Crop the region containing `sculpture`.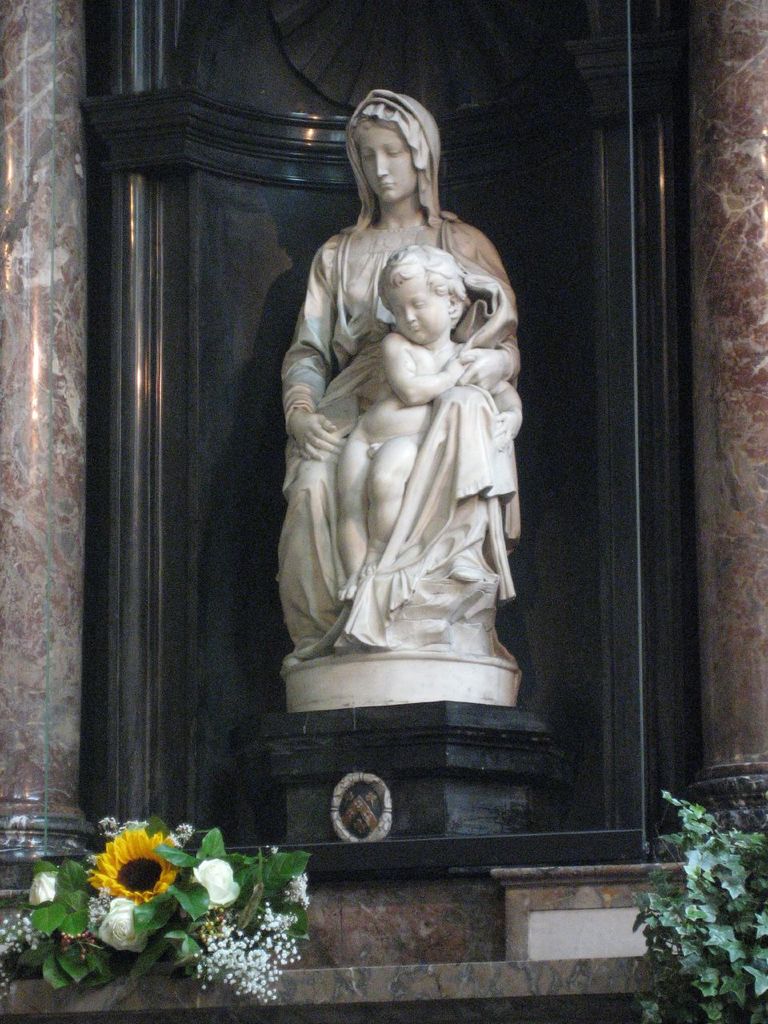
Crop region: 277, 84, 528, 716.
